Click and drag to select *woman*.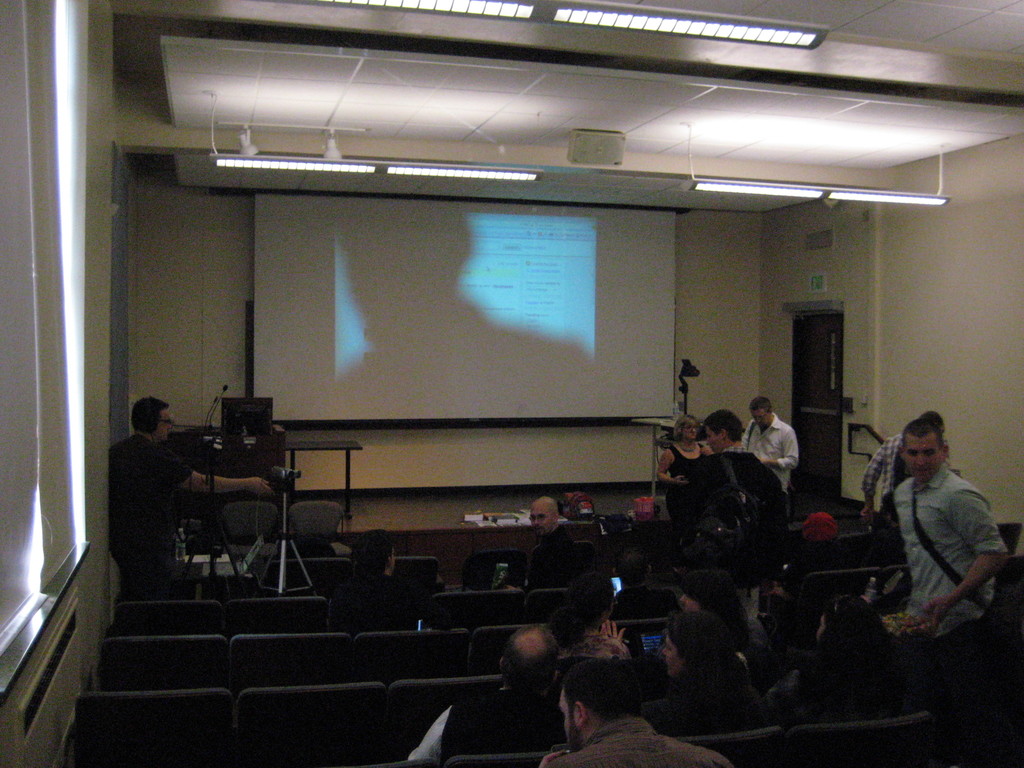
Selection: <region>653, 416, 711, 545</region>.
